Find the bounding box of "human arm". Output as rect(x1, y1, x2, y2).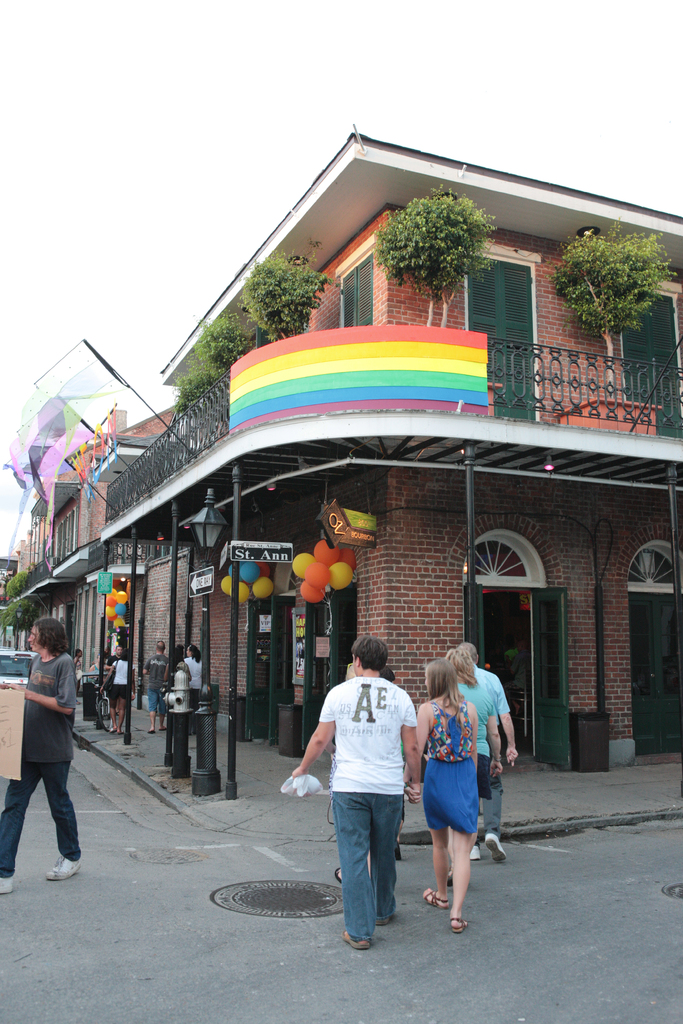
rect(404, 704, 418, 799).
